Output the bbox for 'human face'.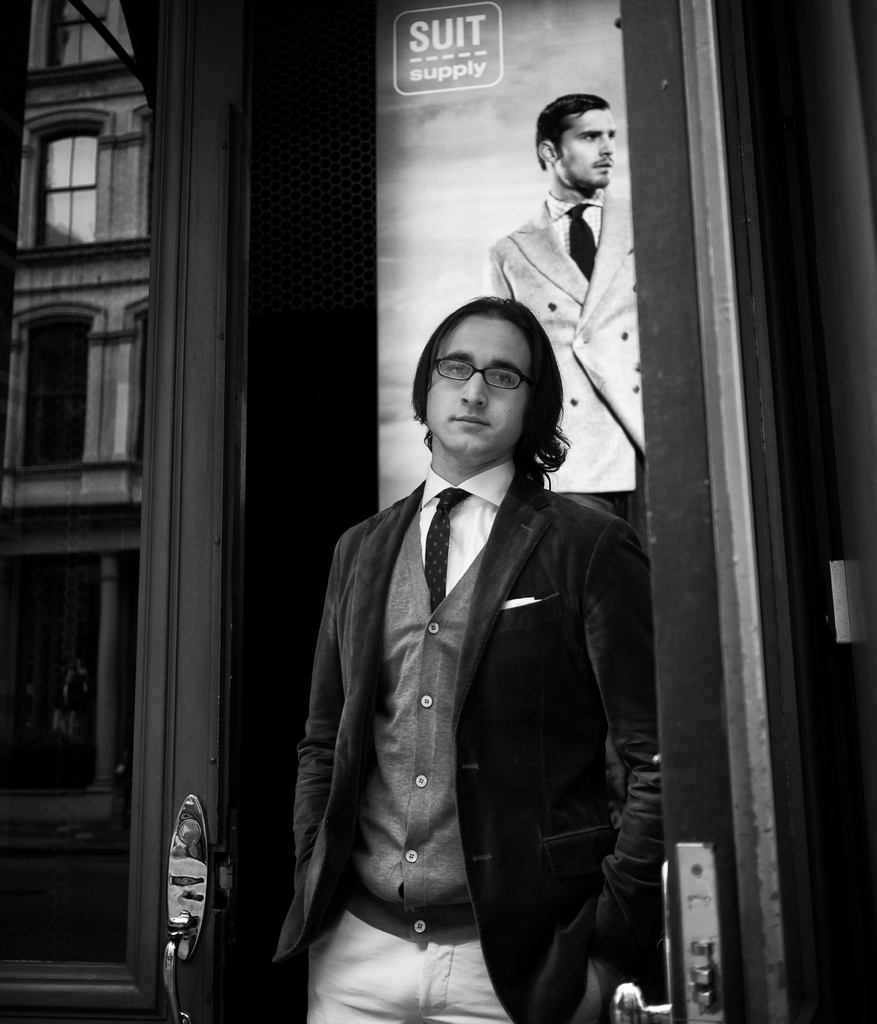
detection(434, 325, 516, 456).
